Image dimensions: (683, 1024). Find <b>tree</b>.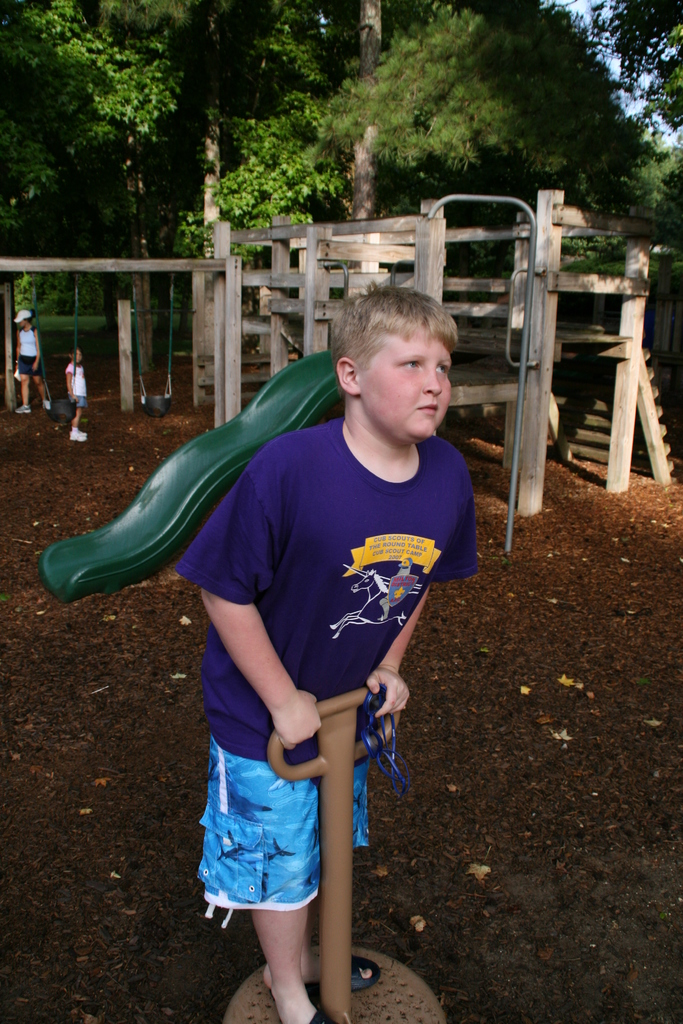
crop(351, 0, 384, 226).
